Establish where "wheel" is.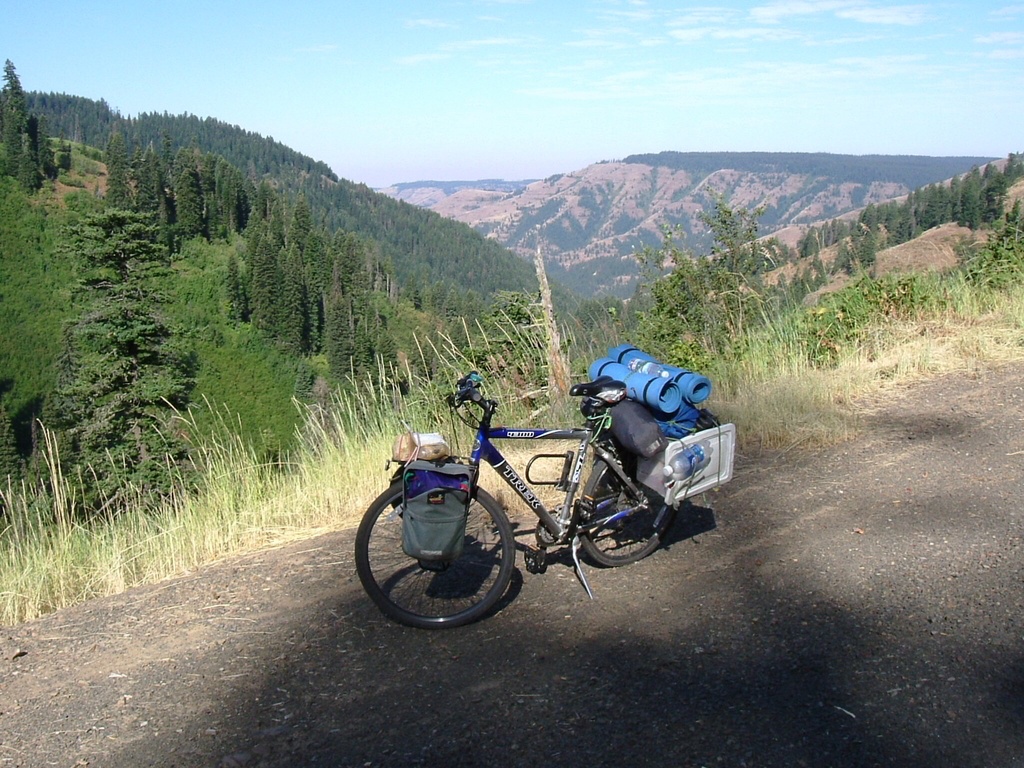
Established at Rect(369, 473, 537, 639).
